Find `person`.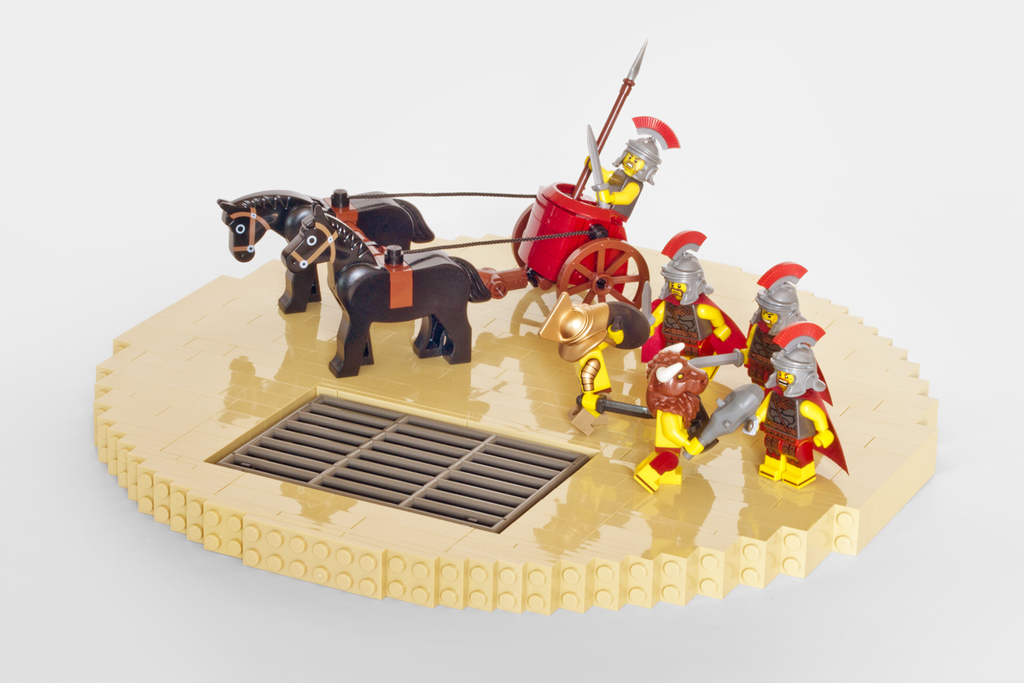
box(678, 257, 828, 459).
